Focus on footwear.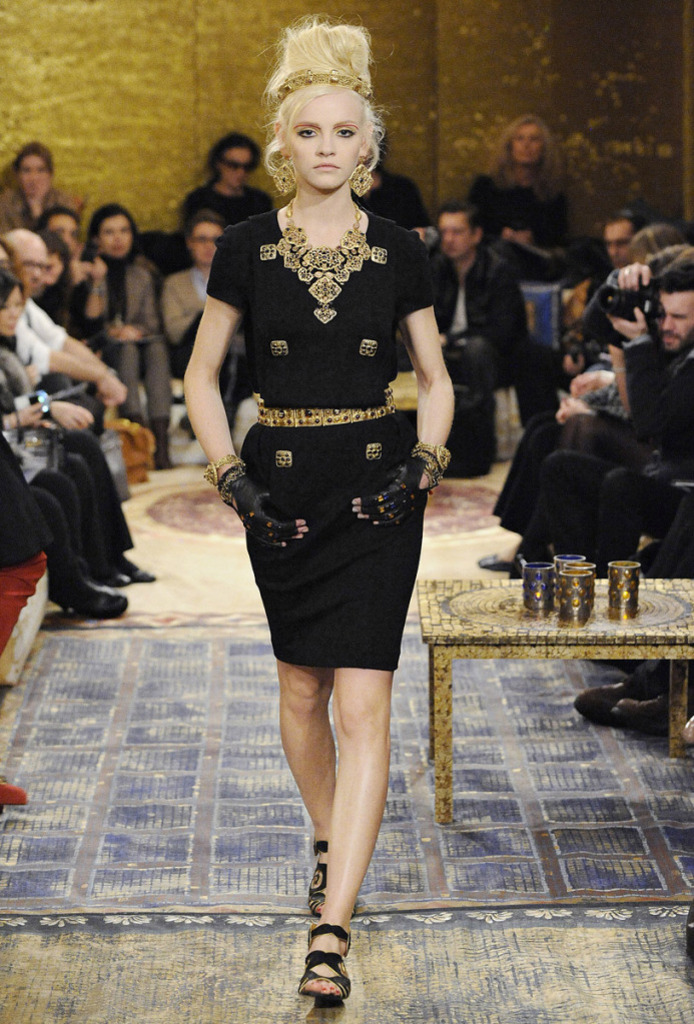
Focused at bbox=[101, 560, 160, 584].
